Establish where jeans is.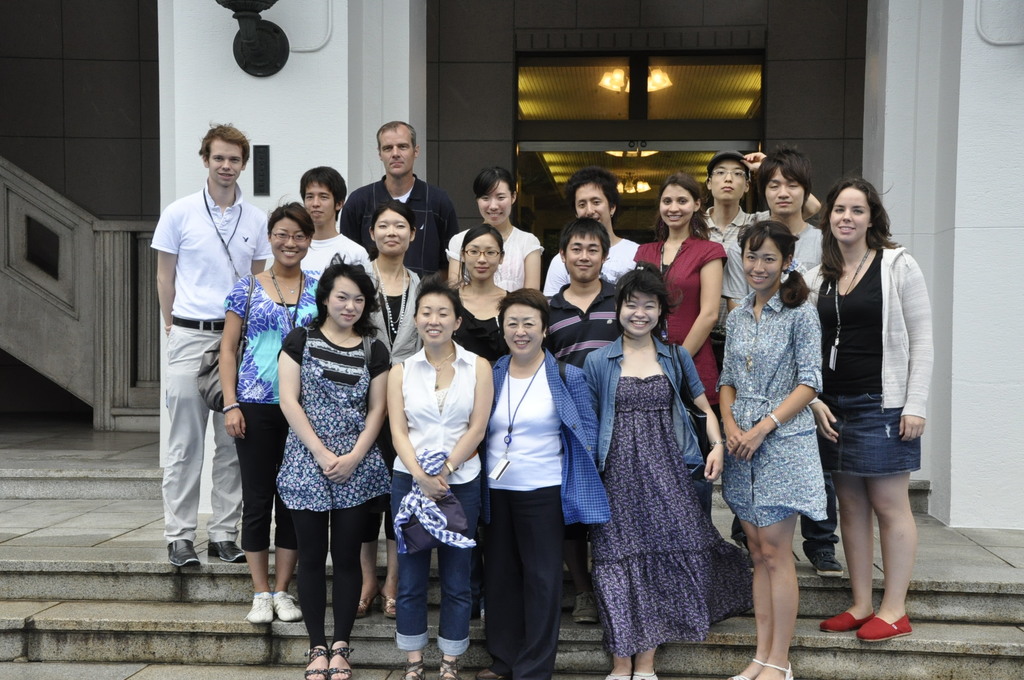
Established at (x1=391, y1=512, x2=492, y2=675).
